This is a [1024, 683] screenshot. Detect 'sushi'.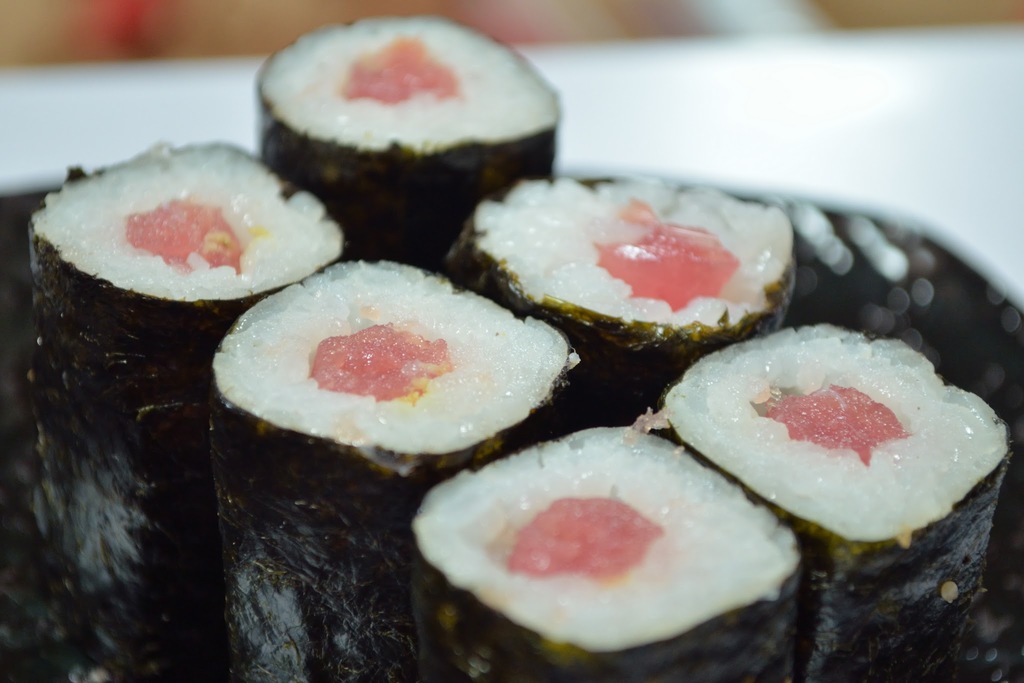
493:177:849:372.
